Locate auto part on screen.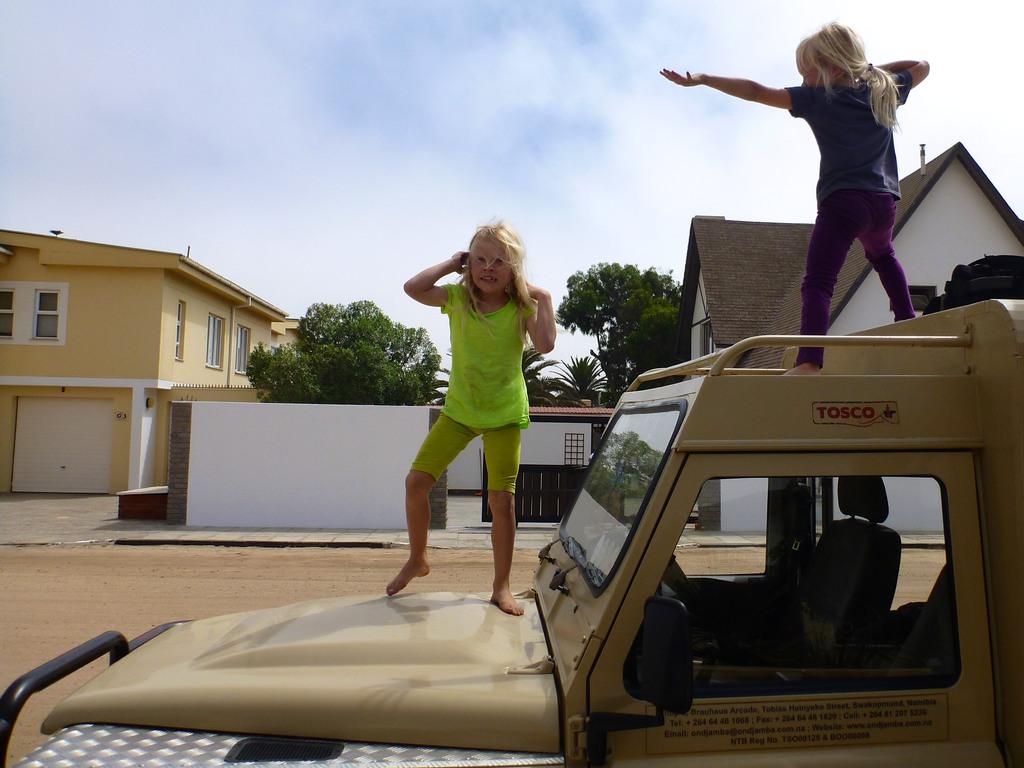
On screen at 0,258,1023,767.
